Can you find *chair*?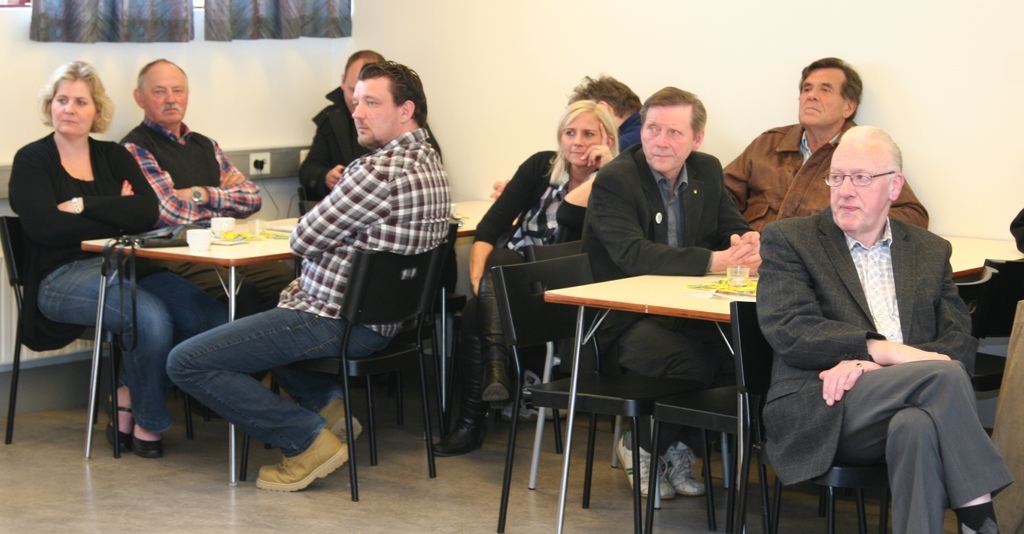
Yes, bounding box: 527/237/668/455.
